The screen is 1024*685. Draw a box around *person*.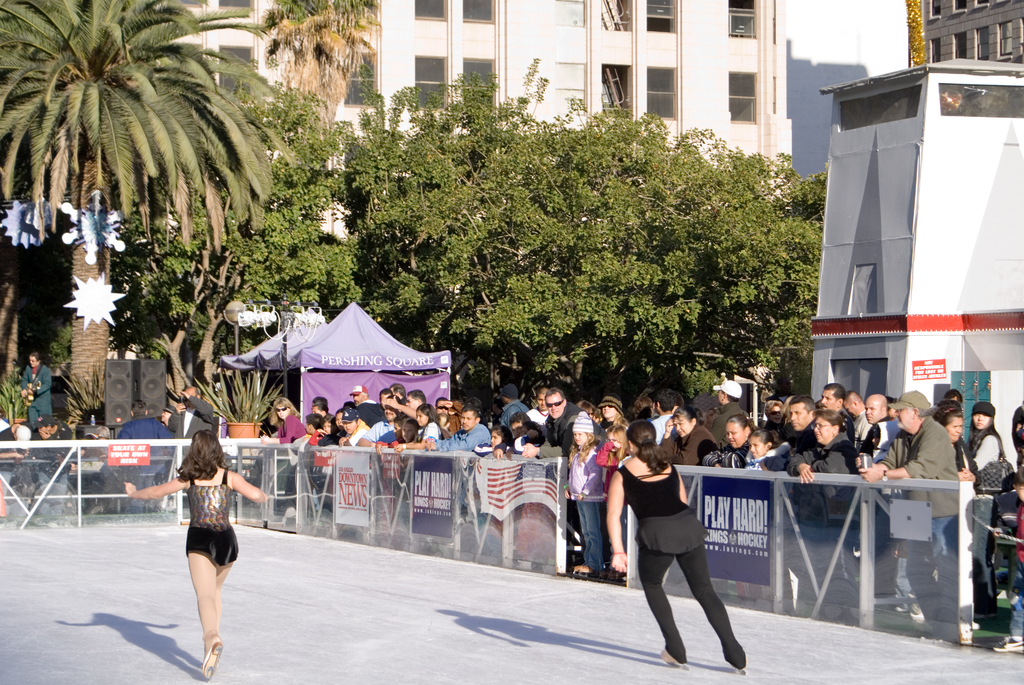
box(32, 417, 86, 464).
